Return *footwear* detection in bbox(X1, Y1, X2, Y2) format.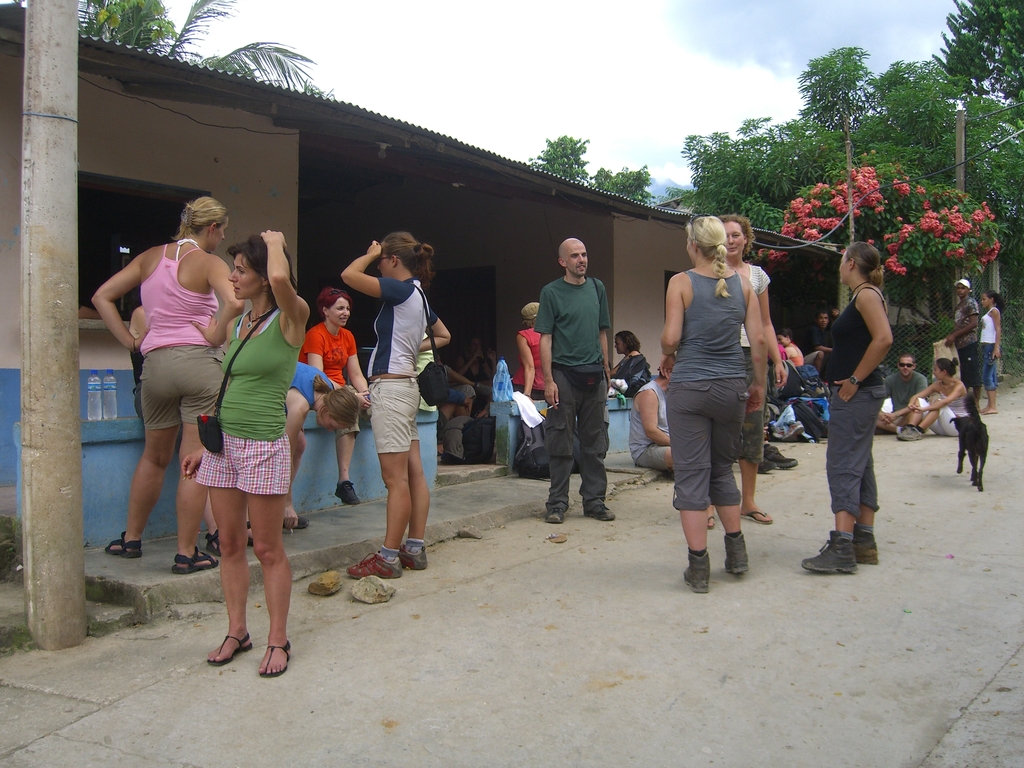
bbox(107, 531, 140, 557).
